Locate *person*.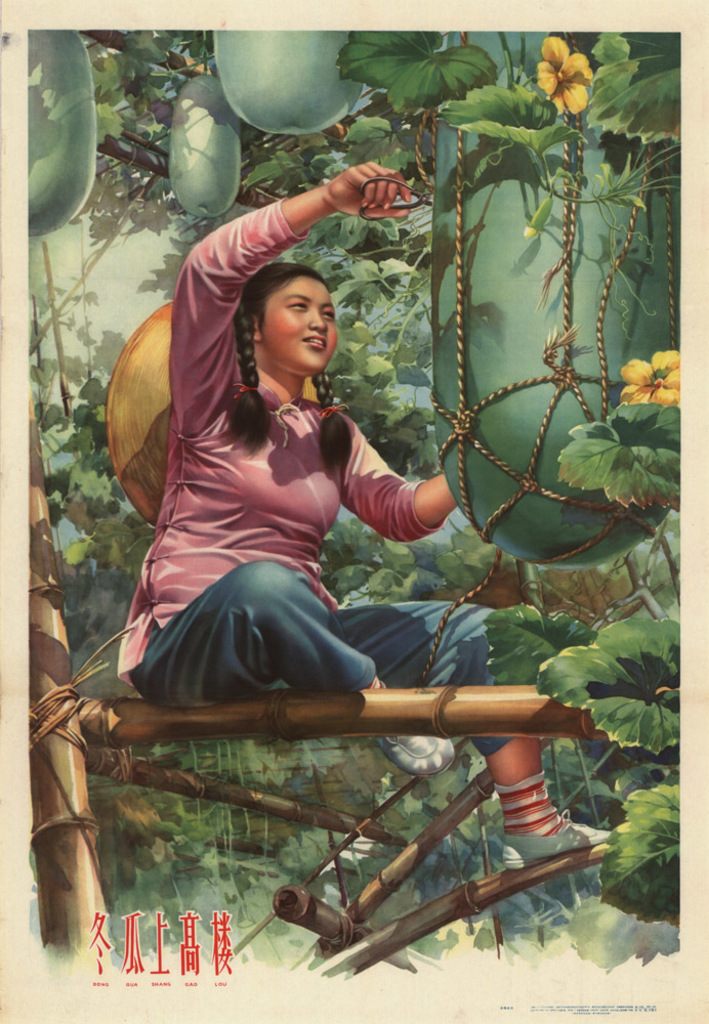
Bounding box: (107, 178, 571, 930).
